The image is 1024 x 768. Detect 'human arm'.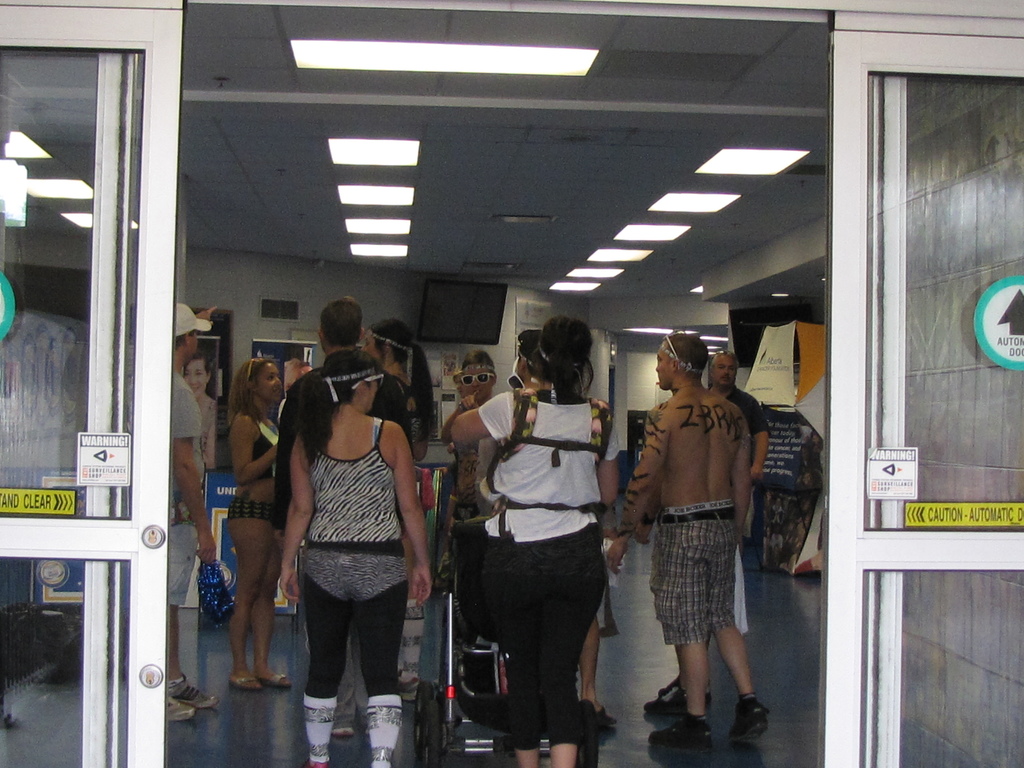
Detection: 398:390:426:465.
